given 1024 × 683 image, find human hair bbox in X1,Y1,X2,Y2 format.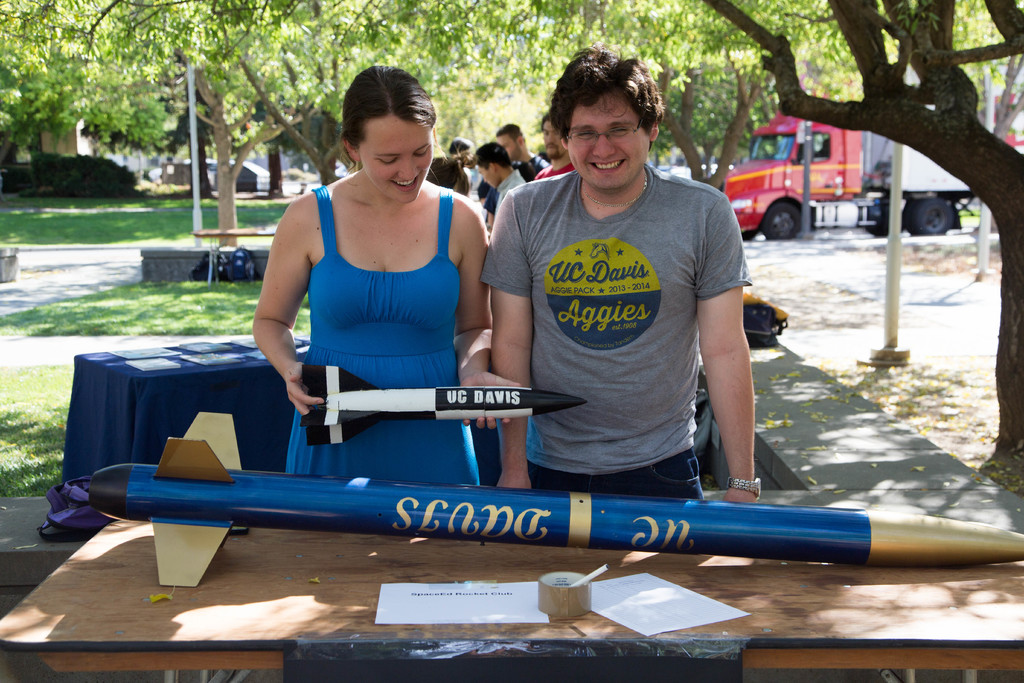
342,68,435,198.
